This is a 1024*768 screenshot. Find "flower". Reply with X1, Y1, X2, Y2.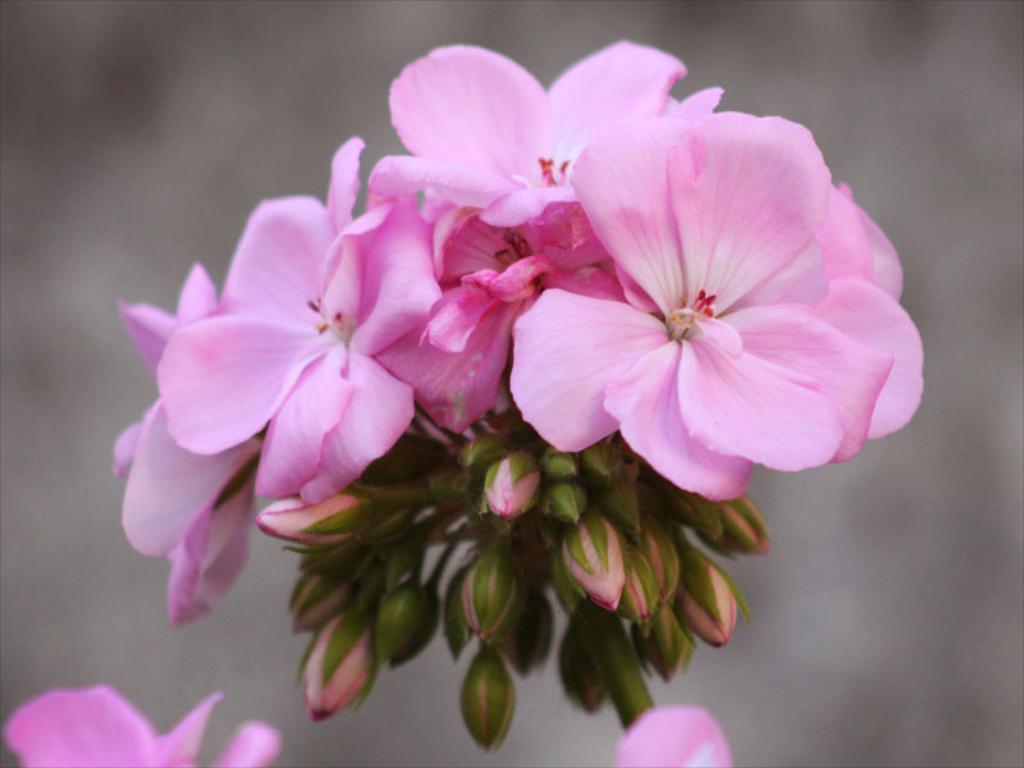
0, 682, 285, 767.
